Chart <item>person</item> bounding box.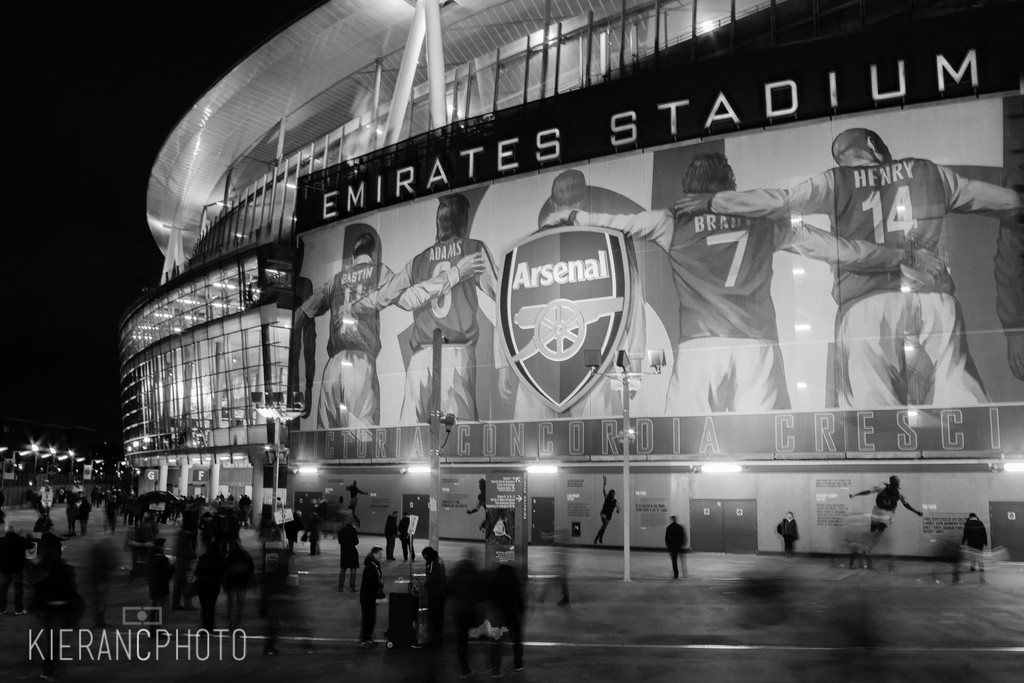
Charted: [28, 477, 58, 522].
